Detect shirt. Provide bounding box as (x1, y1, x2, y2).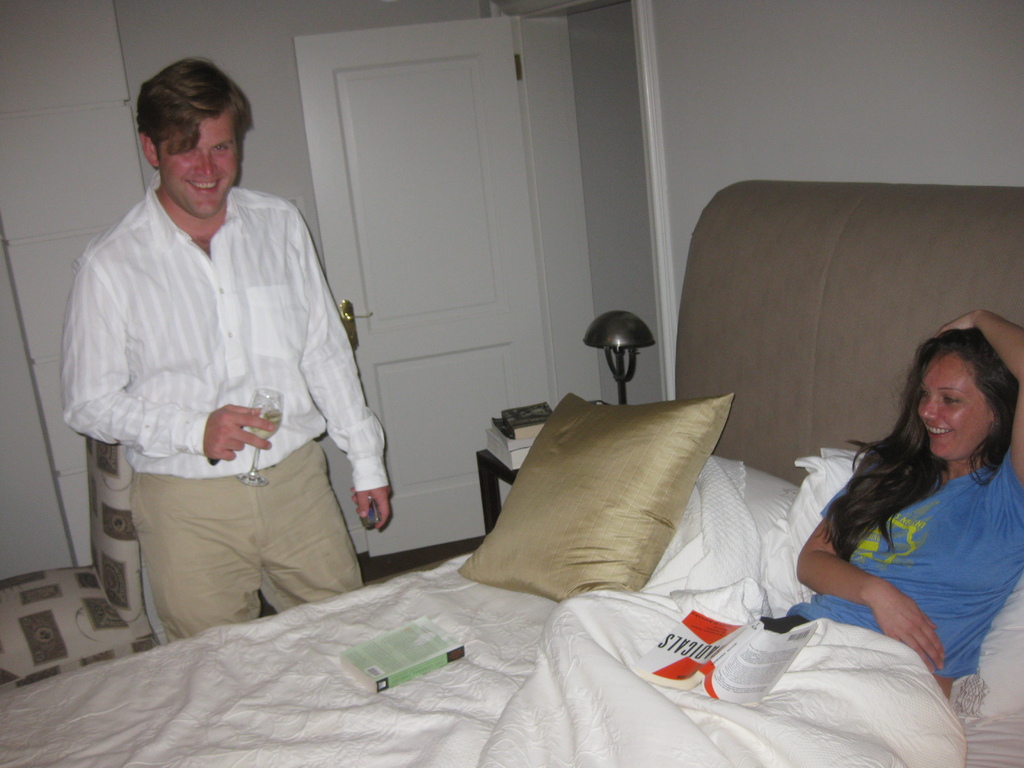
(59, 170, 387, 492).
